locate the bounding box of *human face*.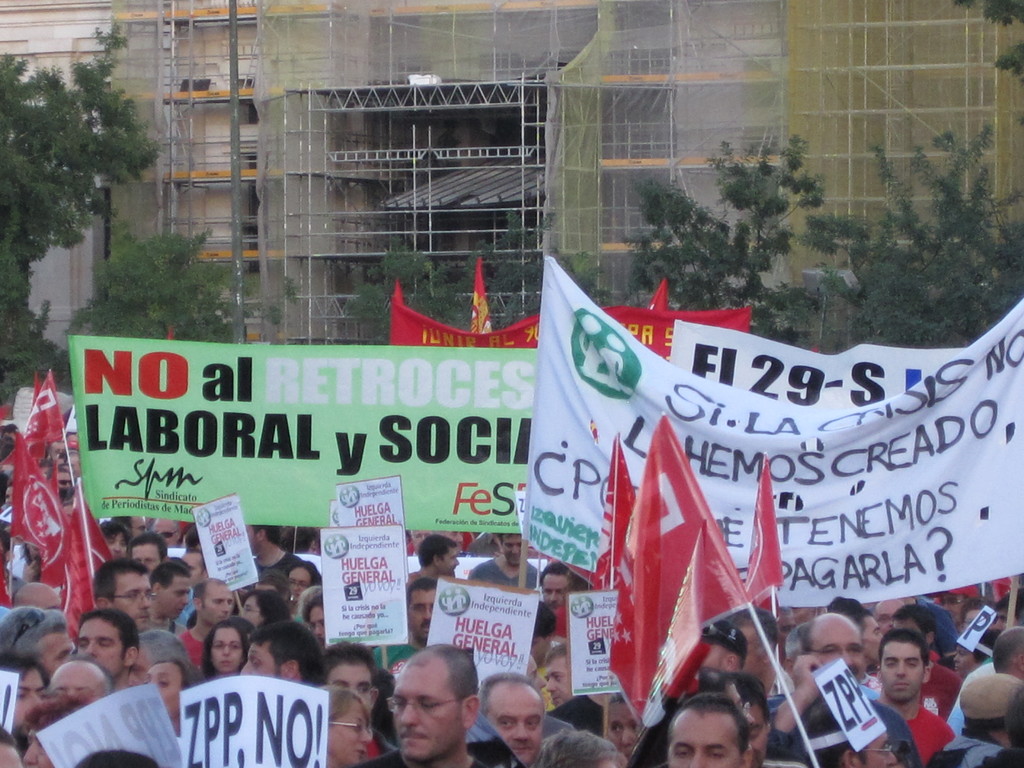
Bounding box: l=21, t=728, r=55, b=767.
